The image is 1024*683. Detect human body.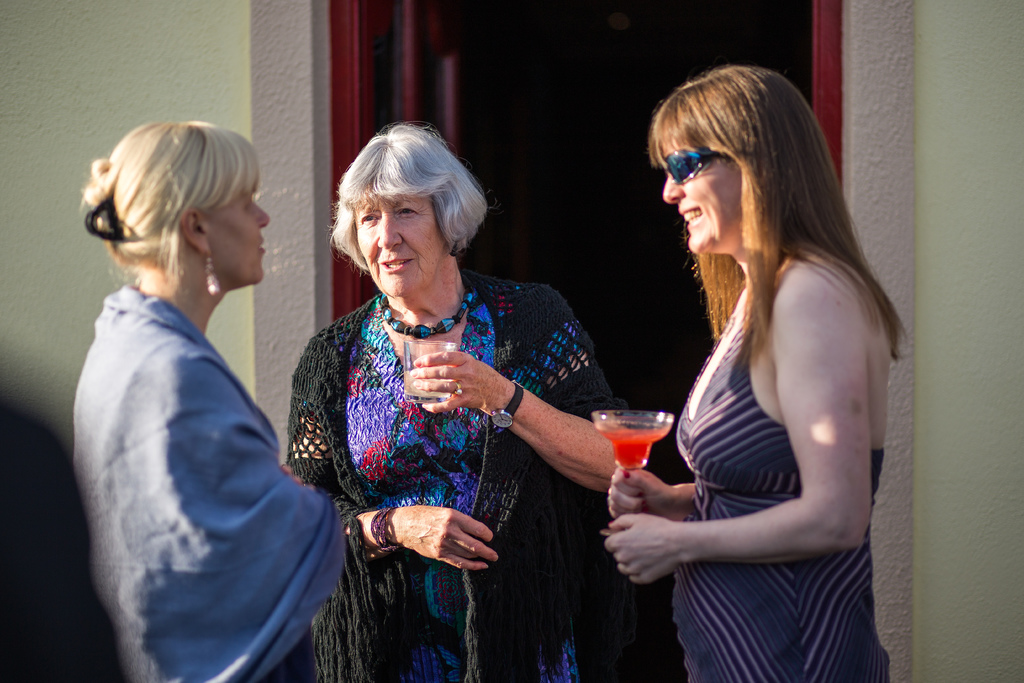
Detection: <bbox>68, 288, 339, 682</bbox>.
